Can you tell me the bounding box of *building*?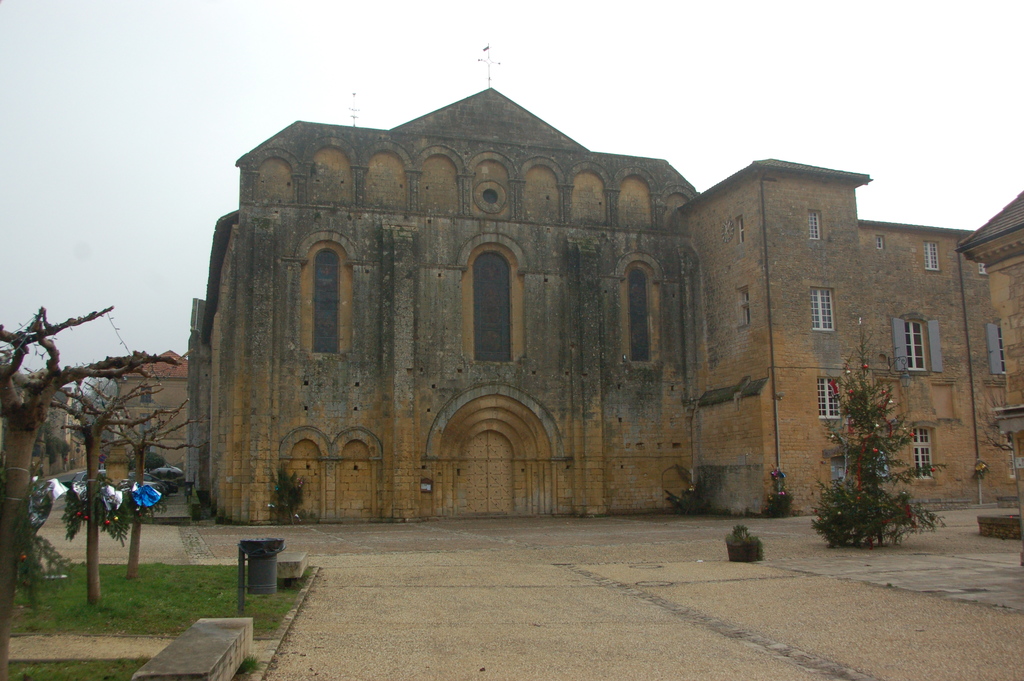
region(186, 44, 1012, 516).
